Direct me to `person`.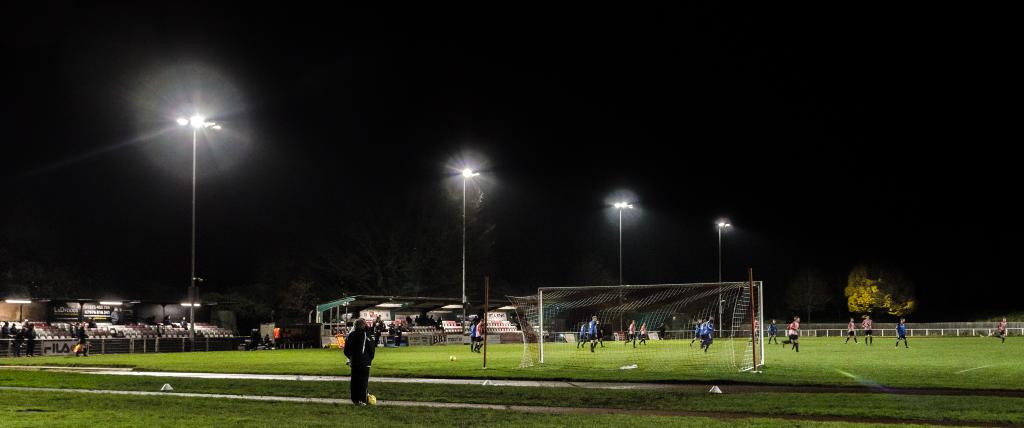
Direction: pyautogui.locateOnScreen(705, 313, 712, 352).
